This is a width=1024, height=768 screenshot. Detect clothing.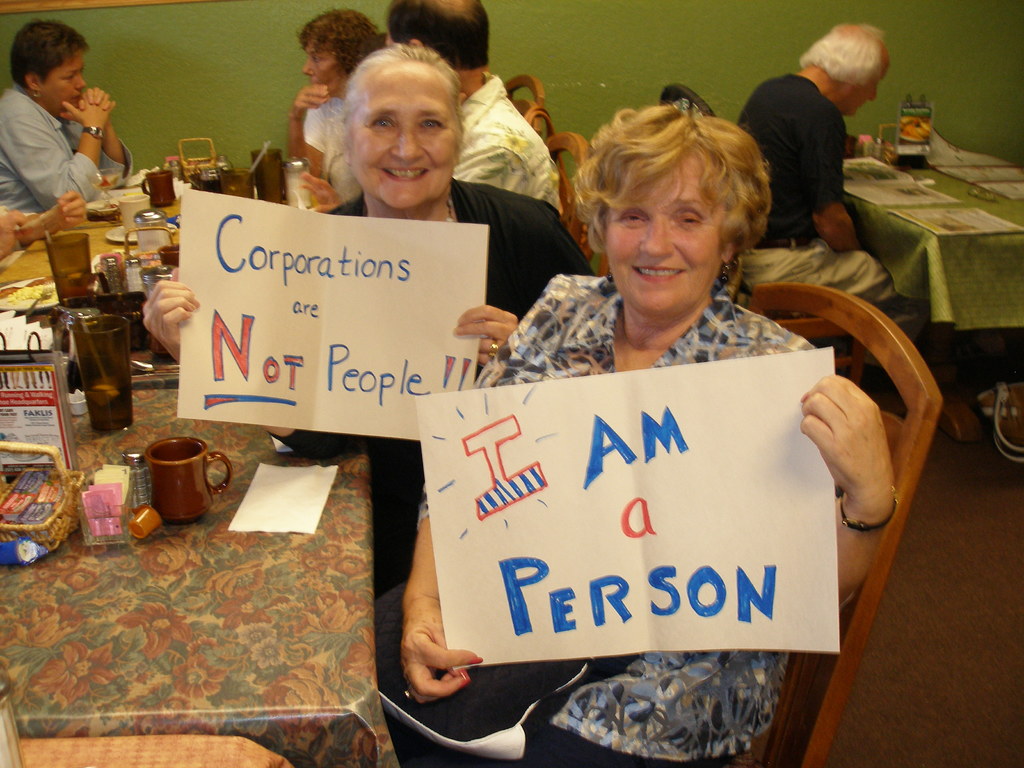
(291, 86, 358, 163).
